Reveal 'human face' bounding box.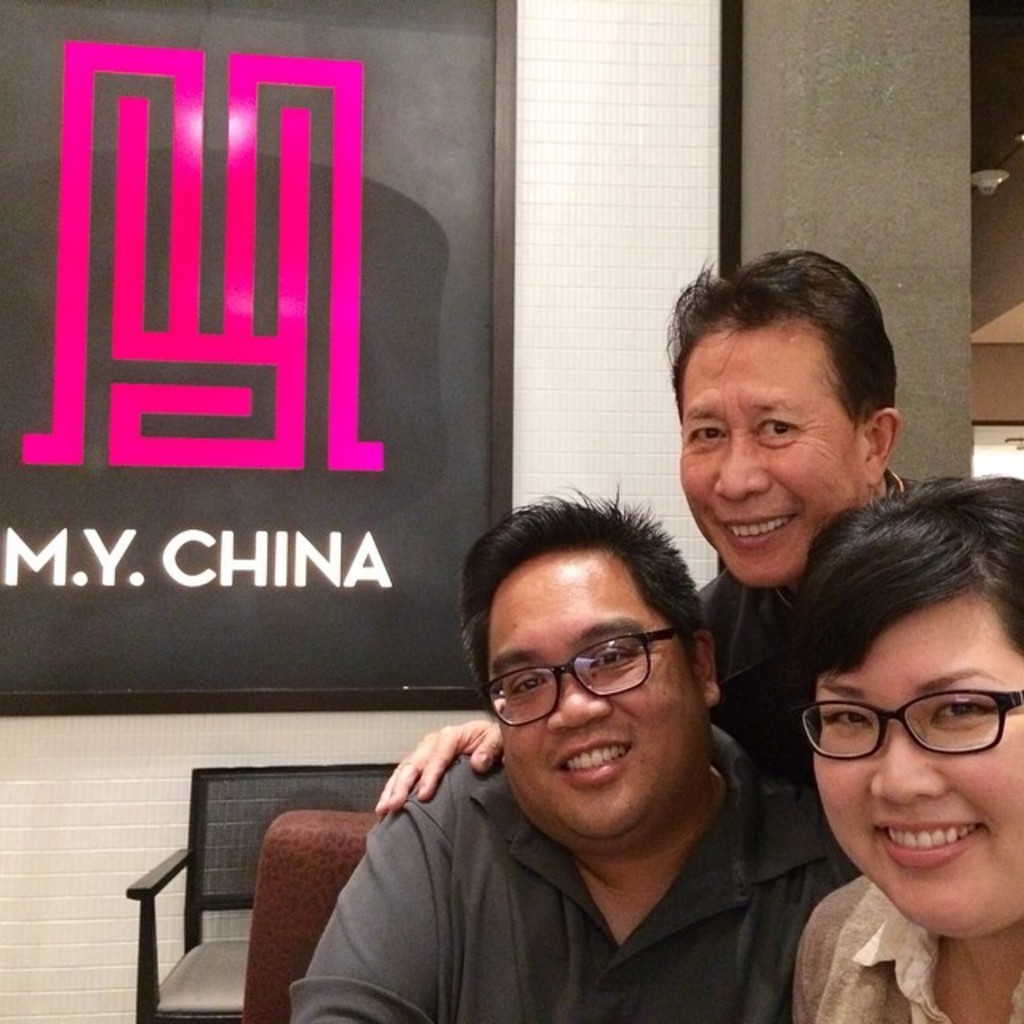
Revealed: BBox(491, 554, 698, 854).
